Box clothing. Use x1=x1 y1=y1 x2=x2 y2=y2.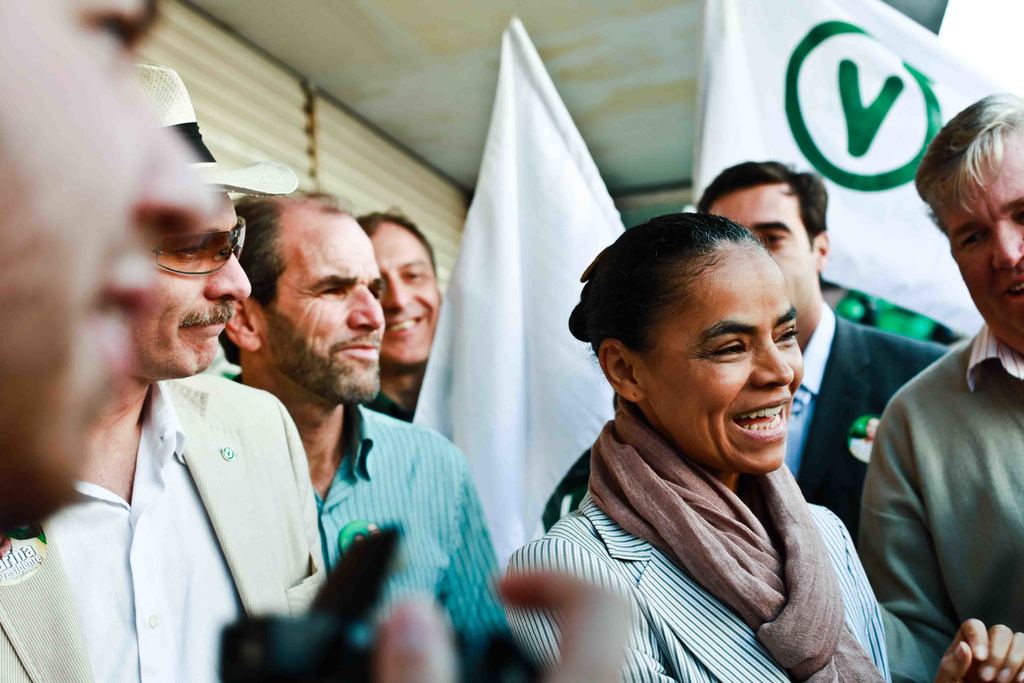
x1=785 y1=301 x2=941 y2=544.
